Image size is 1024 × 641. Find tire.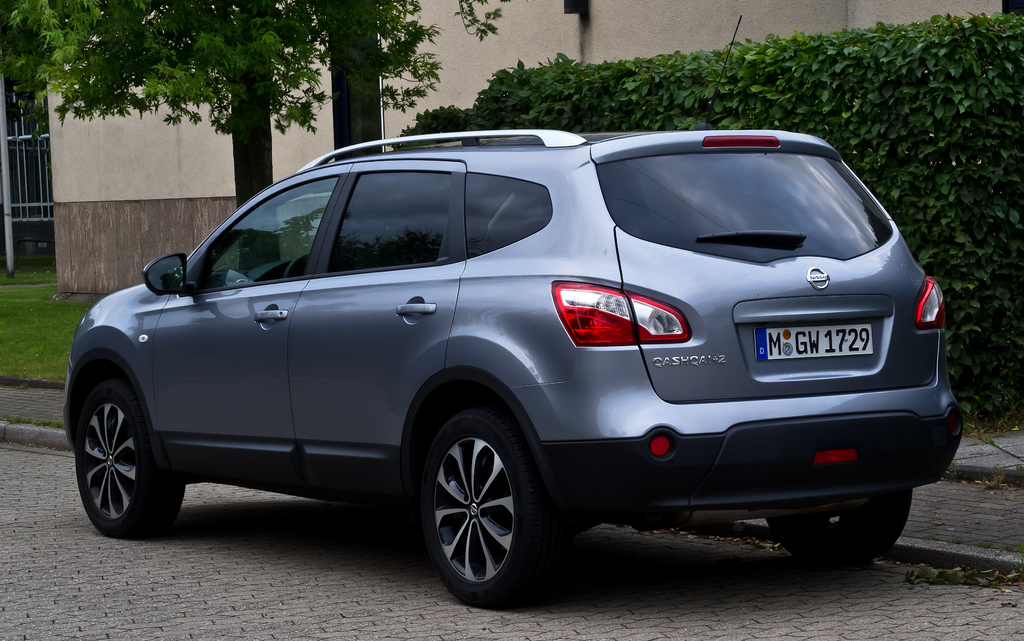
Rect(70, 353, 191, 533).
